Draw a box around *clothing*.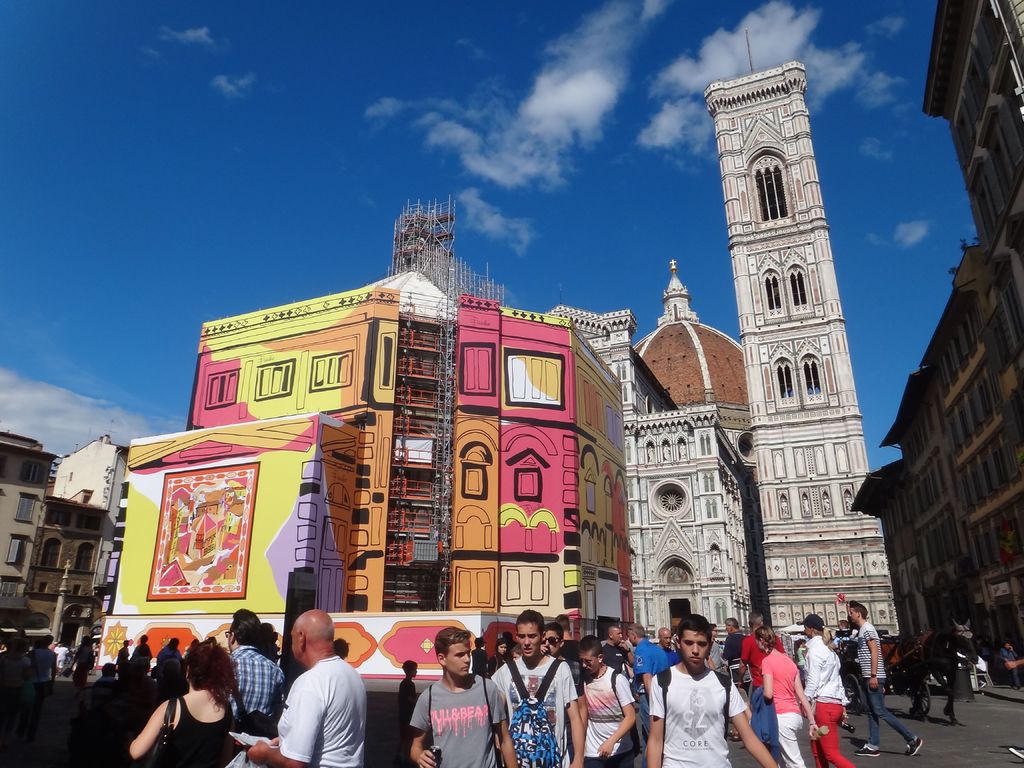
[left=92, top=675, right=116, bottom=685].
